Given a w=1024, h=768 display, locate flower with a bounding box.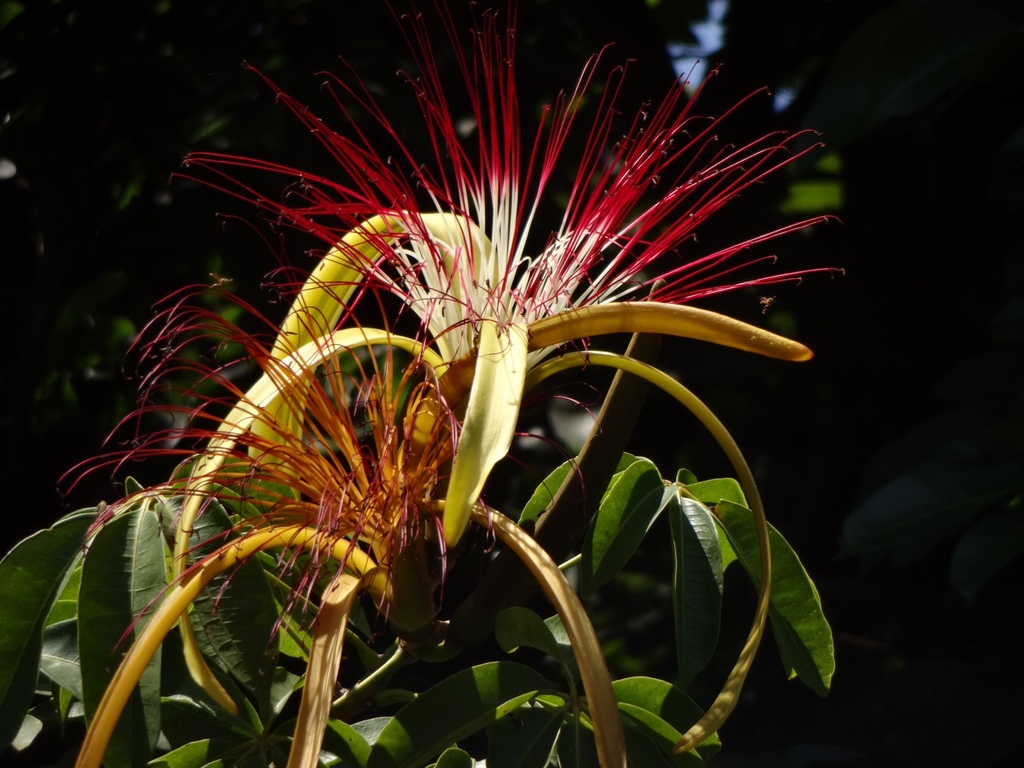
Located: [left=54, top=262, right=588, bottom=657].
